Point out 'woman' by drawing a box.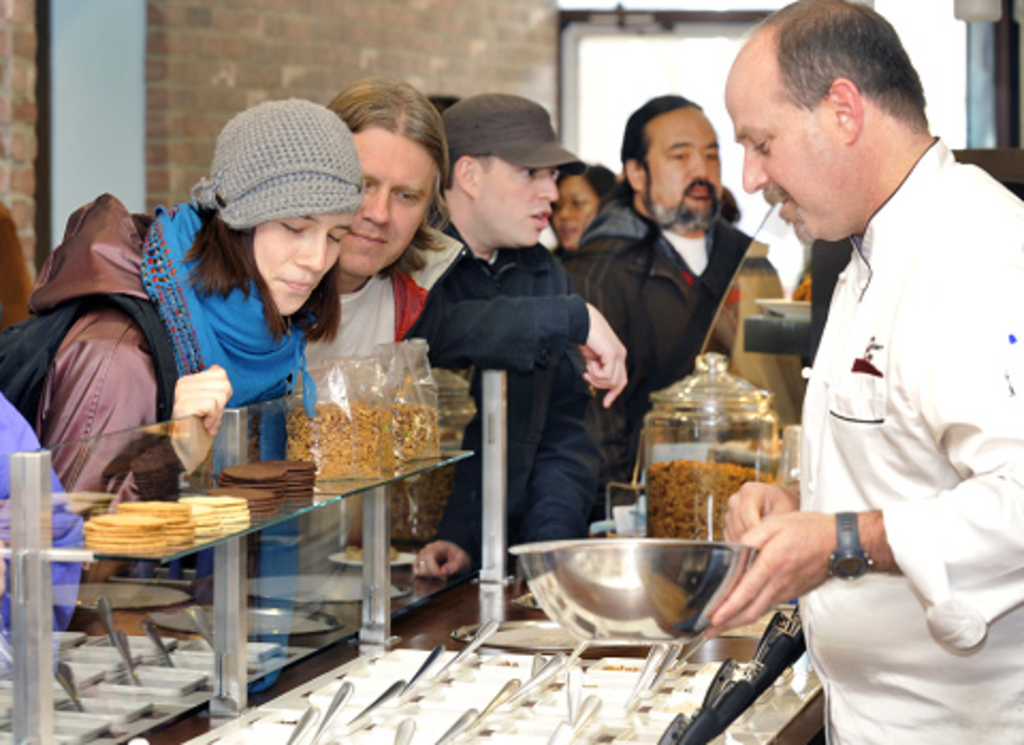
[544,167,617,256].
